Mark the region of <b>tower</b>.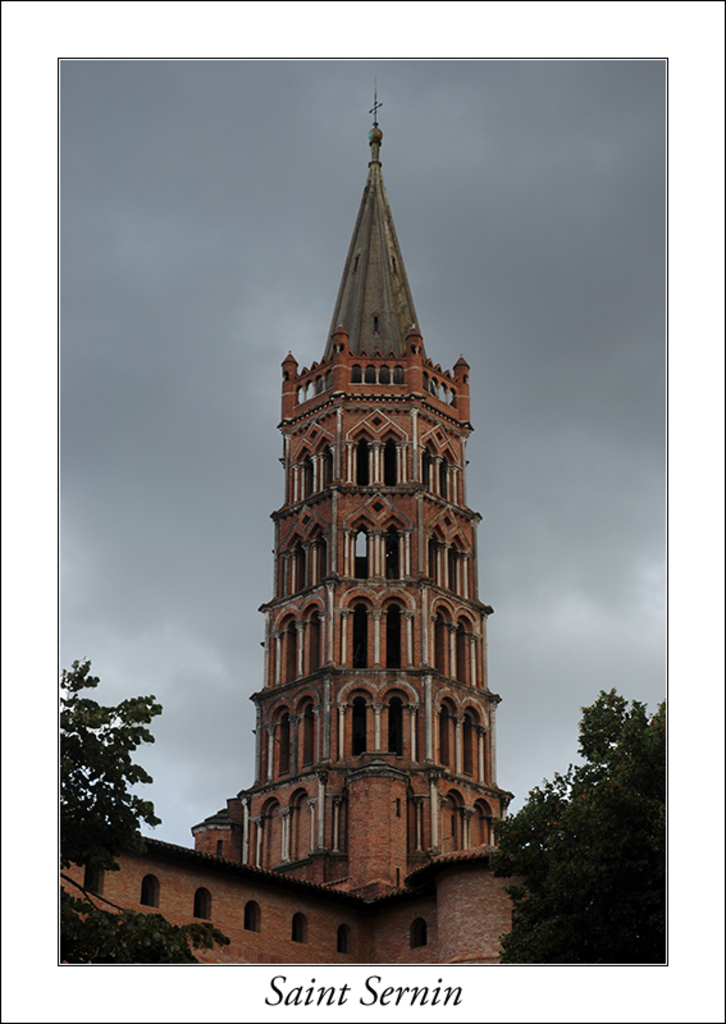
Region: 156, 110, 517, 975.
